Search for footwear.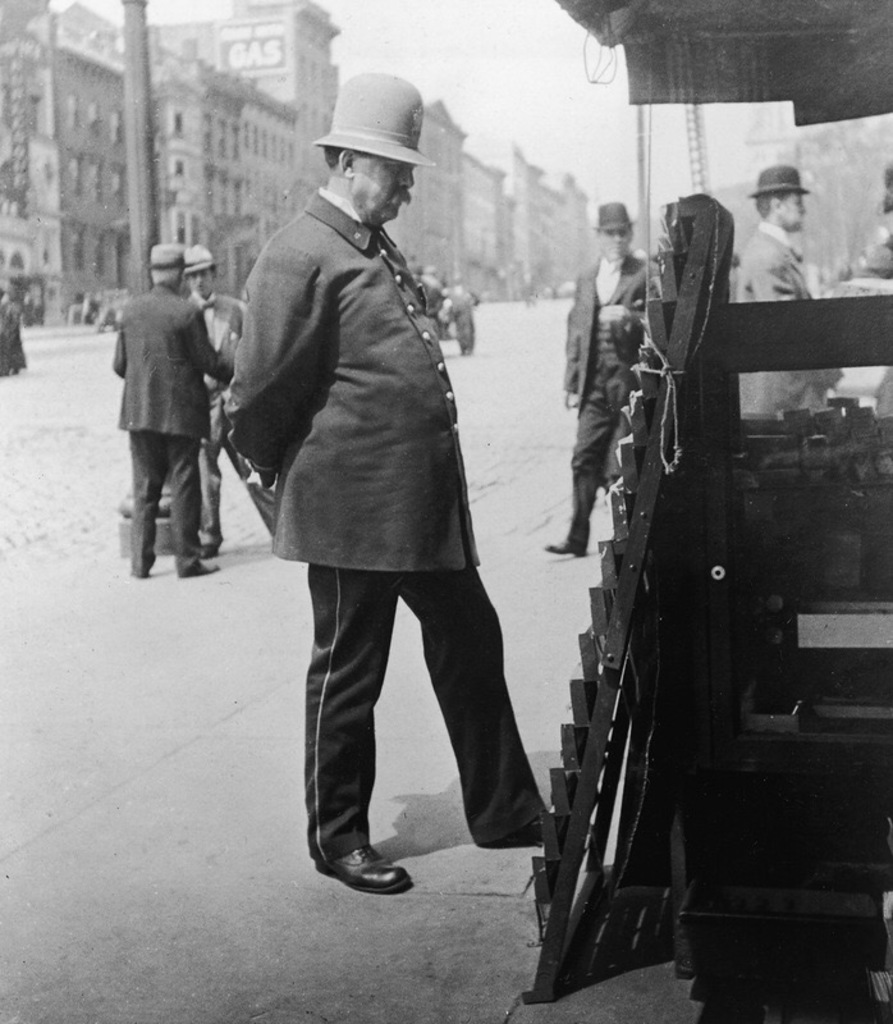
Found at select_region(551, 516, 594, 561).
